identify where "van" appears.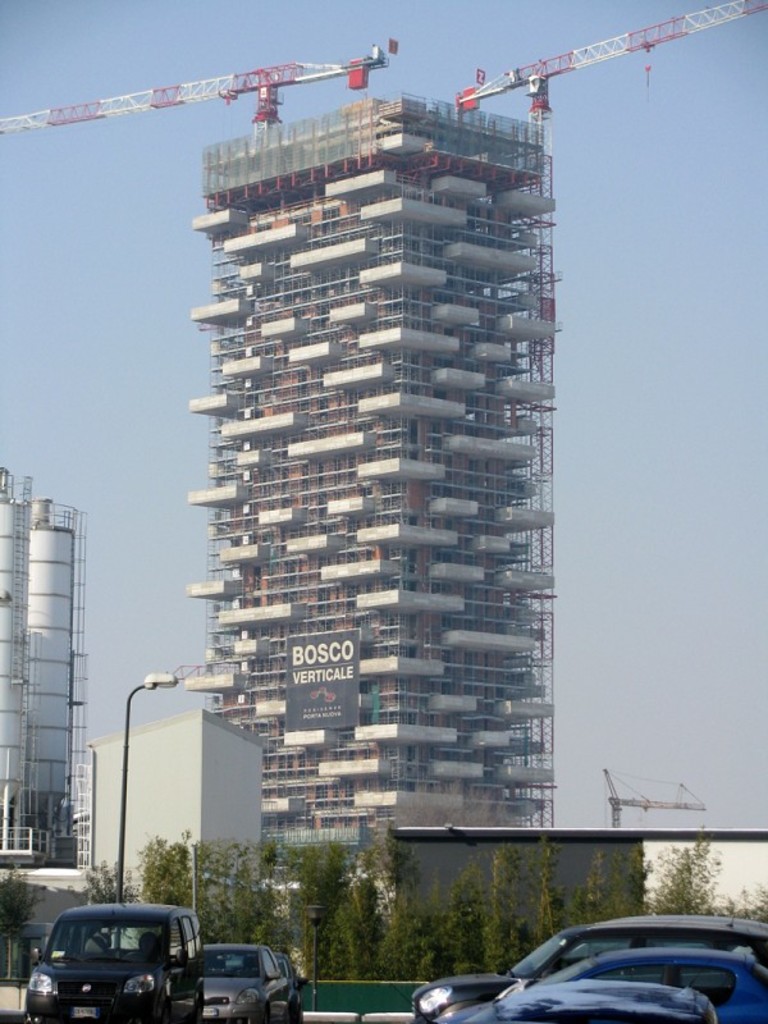
Appears at [x1=24, y1=896, x2=206, y2=1023].
